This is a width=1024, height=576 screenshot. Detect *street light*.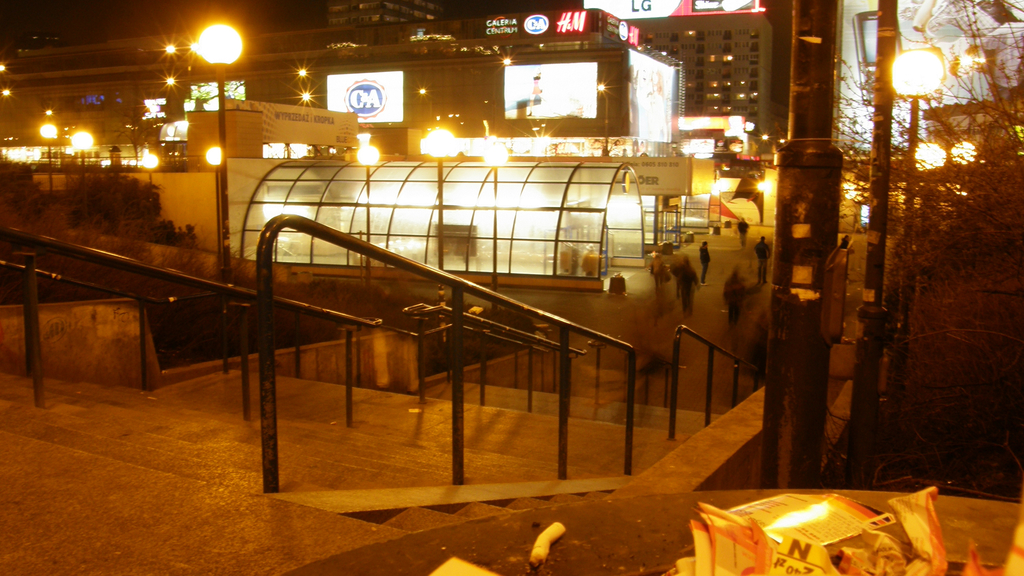
(68,131,96,189).
